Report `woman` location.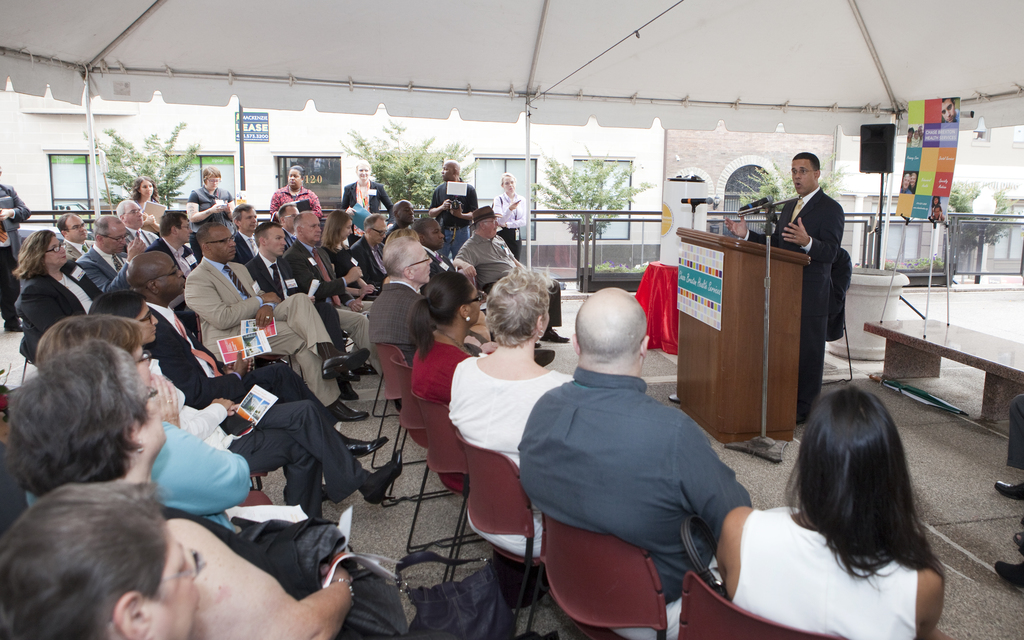
Report: {"x1": 188, "y1": 163, "x2": 235, "y2": 239}.
